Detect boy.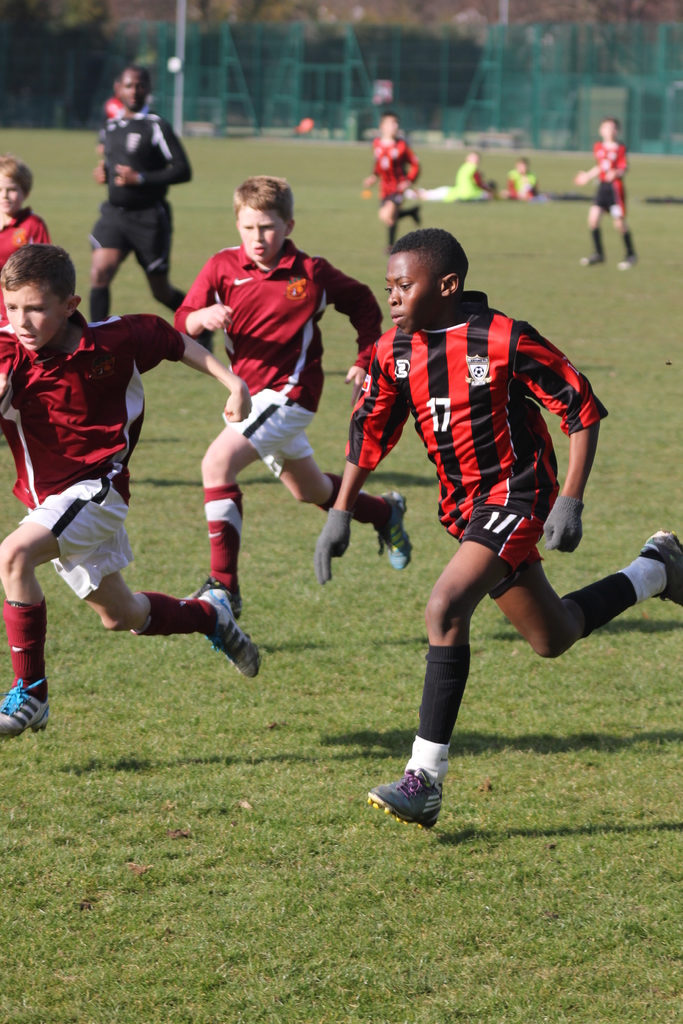
Detected at region(174, 169, 407, 625).
